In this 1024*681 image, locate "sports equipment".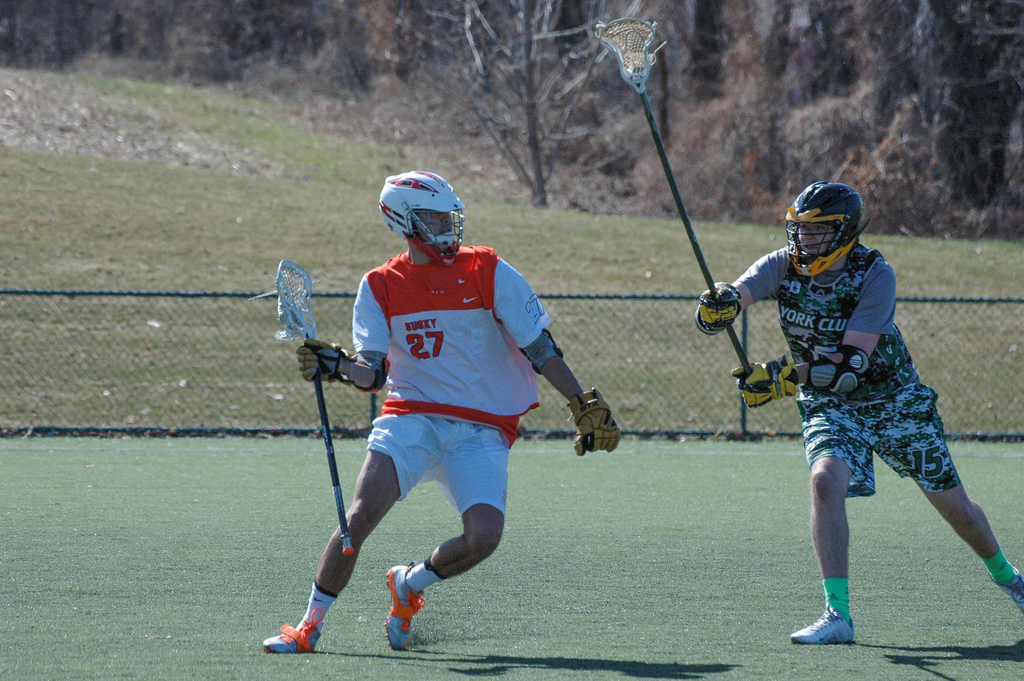
Bounding box: (568, 390, 623, 459).
